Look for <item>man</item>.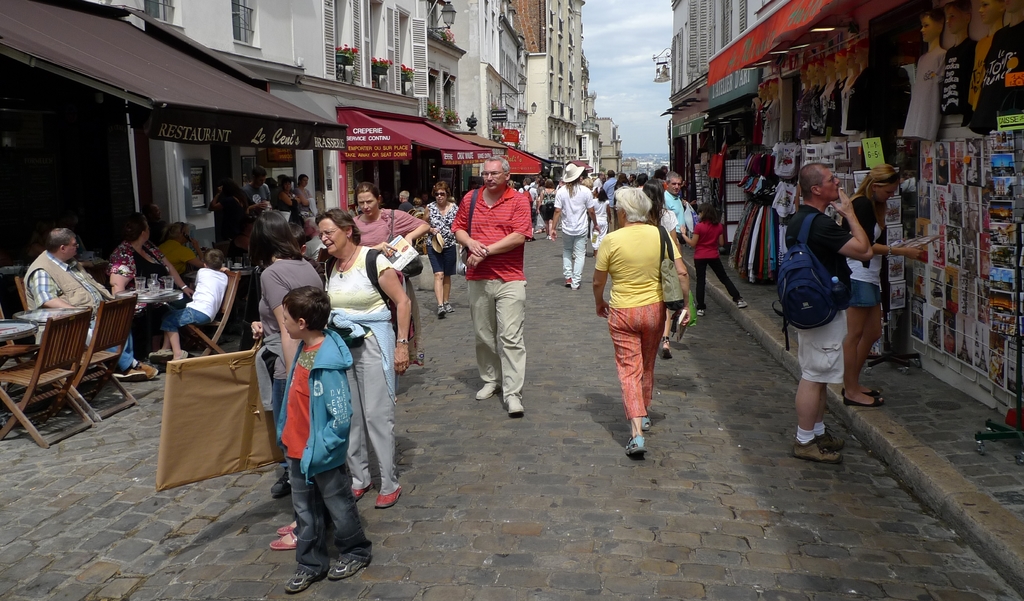
Found: 22/227/159/376.
